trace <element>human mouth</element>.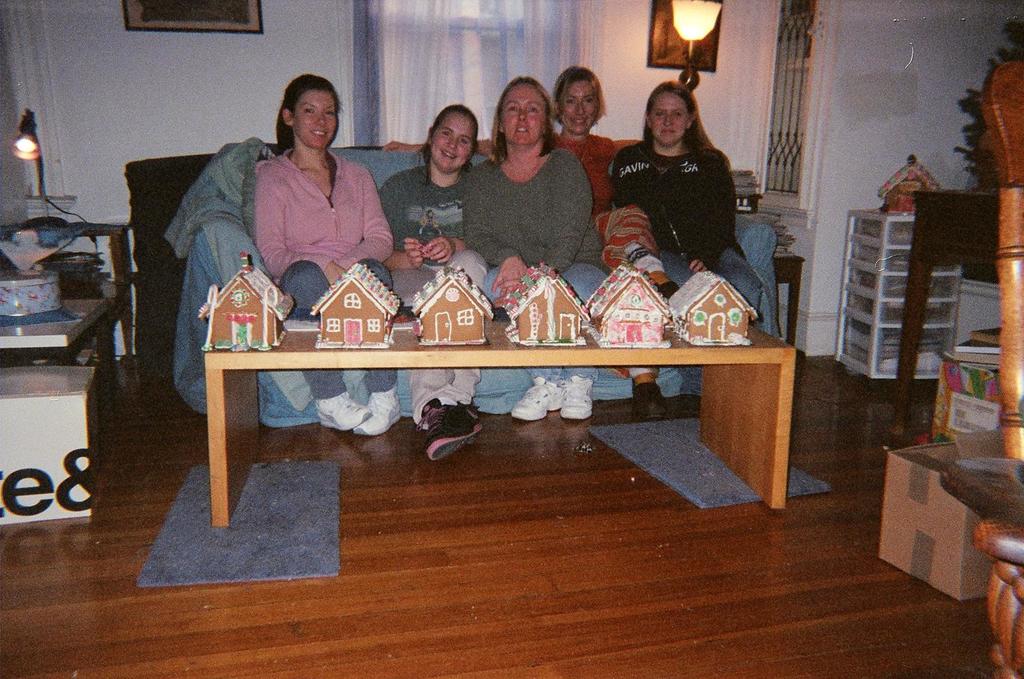
Traced to (516,124,529,132).
